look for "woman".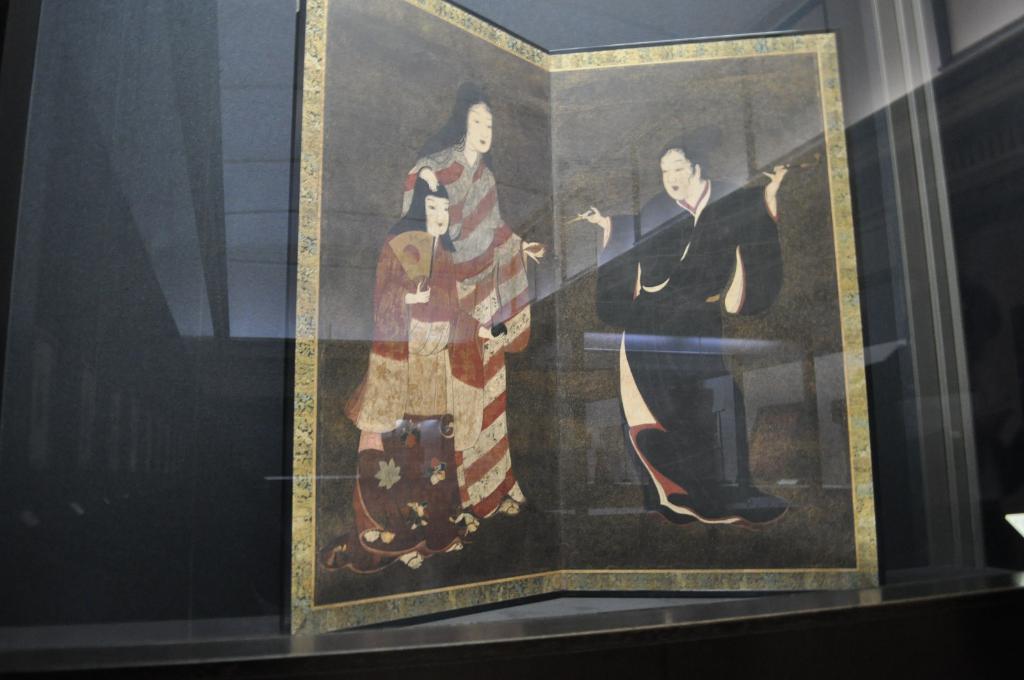
Found: 335/173/488/569.
